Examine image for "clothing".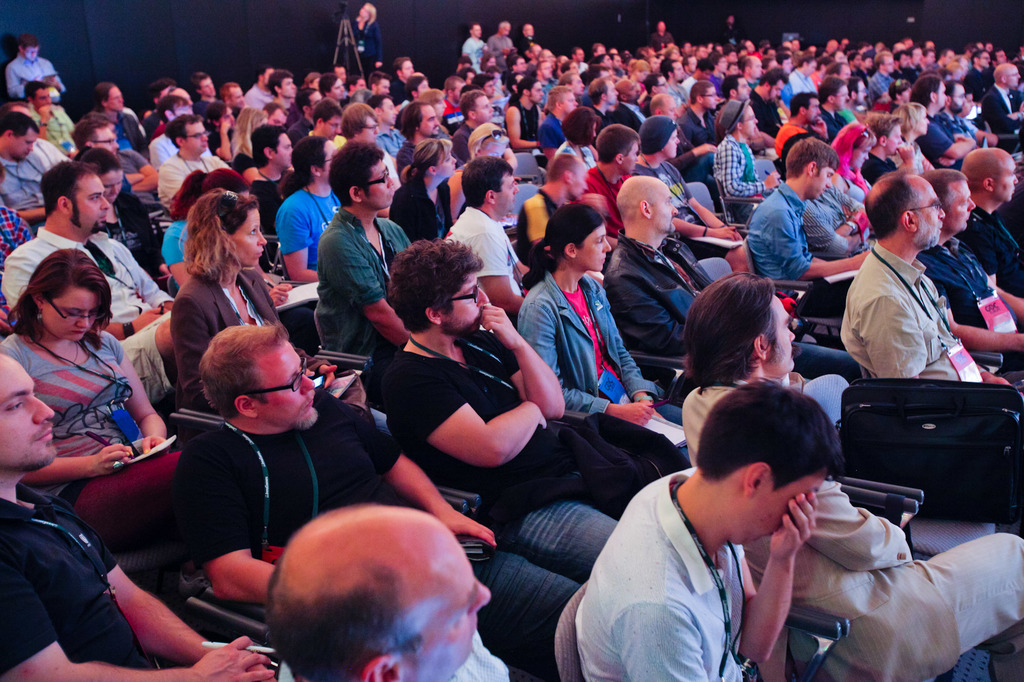
Examination result: [922, 108, 966, 174].
